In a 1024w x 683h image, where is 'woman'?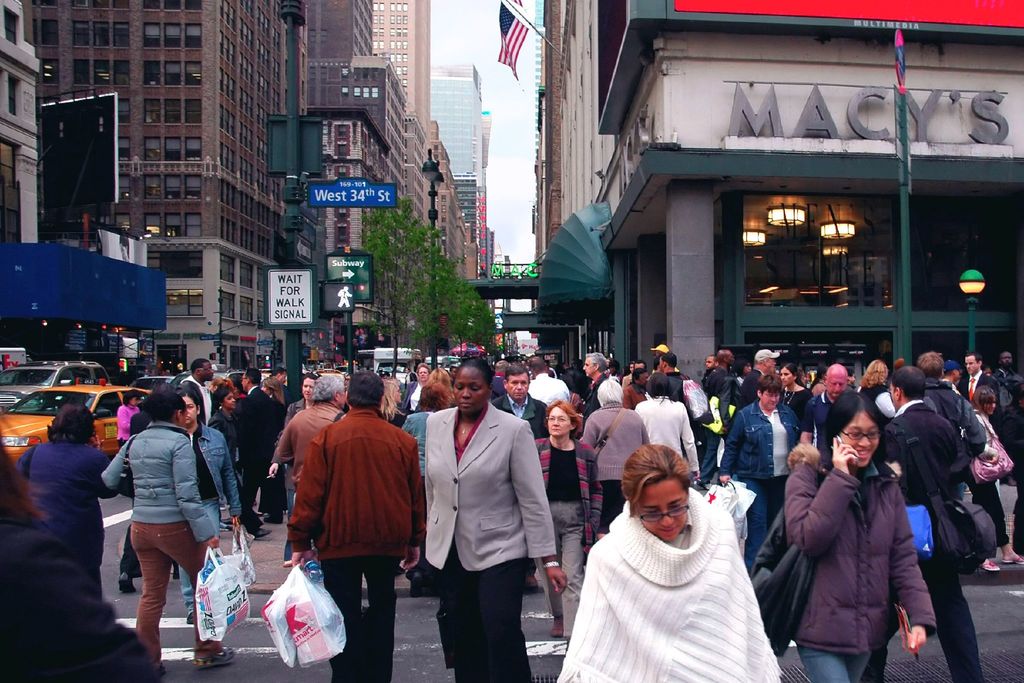
<bbox>782, 386, 932, 682</bbox>.
